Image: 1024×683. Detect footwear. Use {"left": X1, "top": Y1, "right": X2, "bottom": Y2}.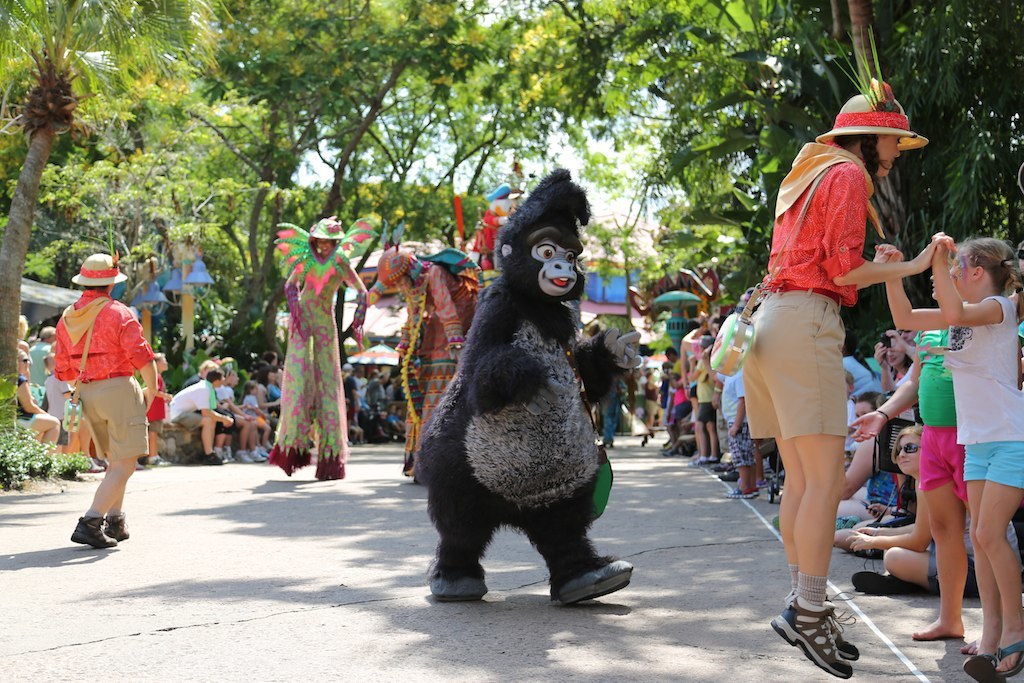
{"left": 427, "top": 562, "right": 486, "bottom": 605}.
